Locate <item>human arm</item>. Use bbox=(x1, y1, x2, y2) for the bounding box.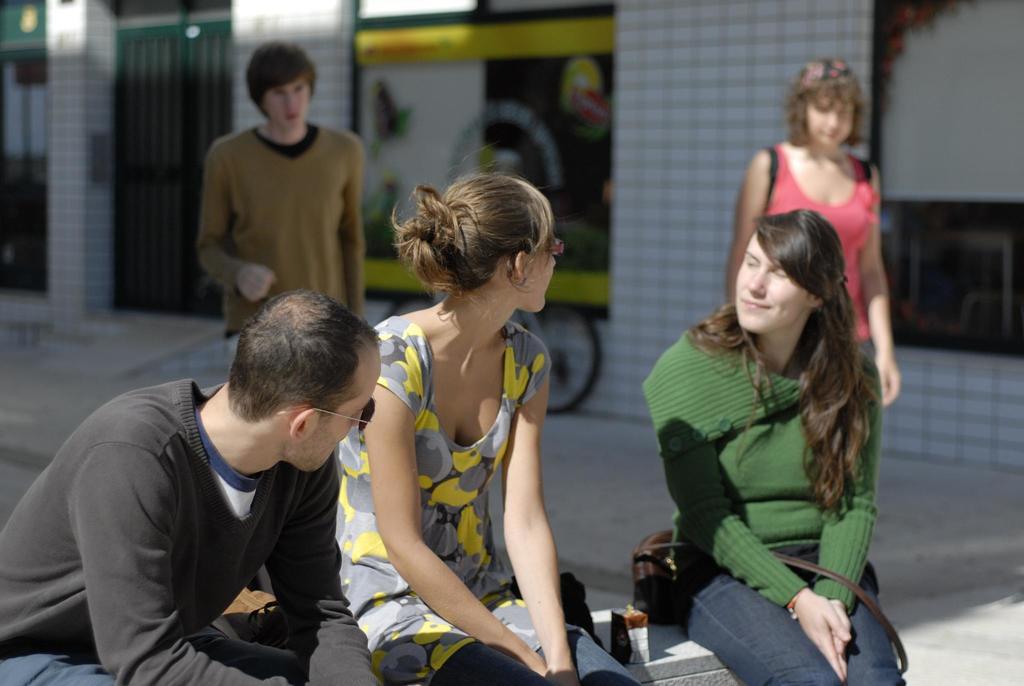
bbox=(729, 144, 771, 302).
